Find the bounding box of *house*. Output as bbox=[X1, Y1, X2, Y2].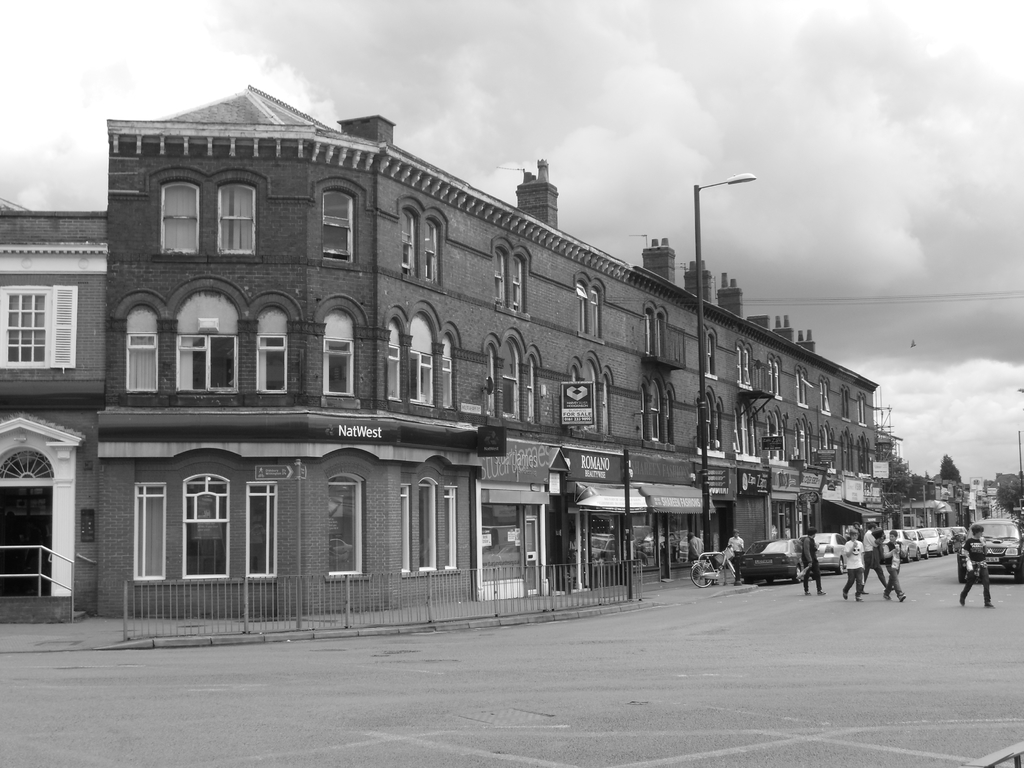
bbox=[963, 473, 1004, 523].
